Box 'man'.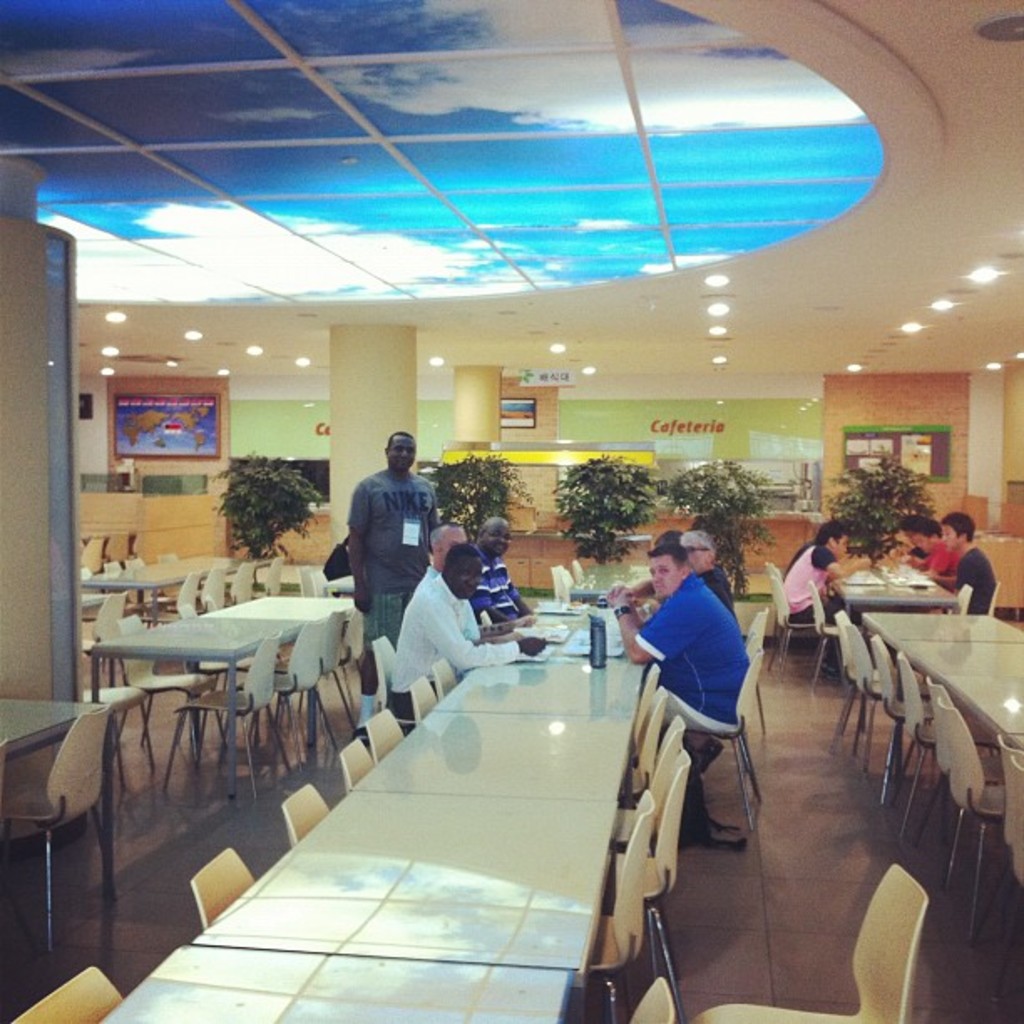
region(417, 519, 467, 597).
